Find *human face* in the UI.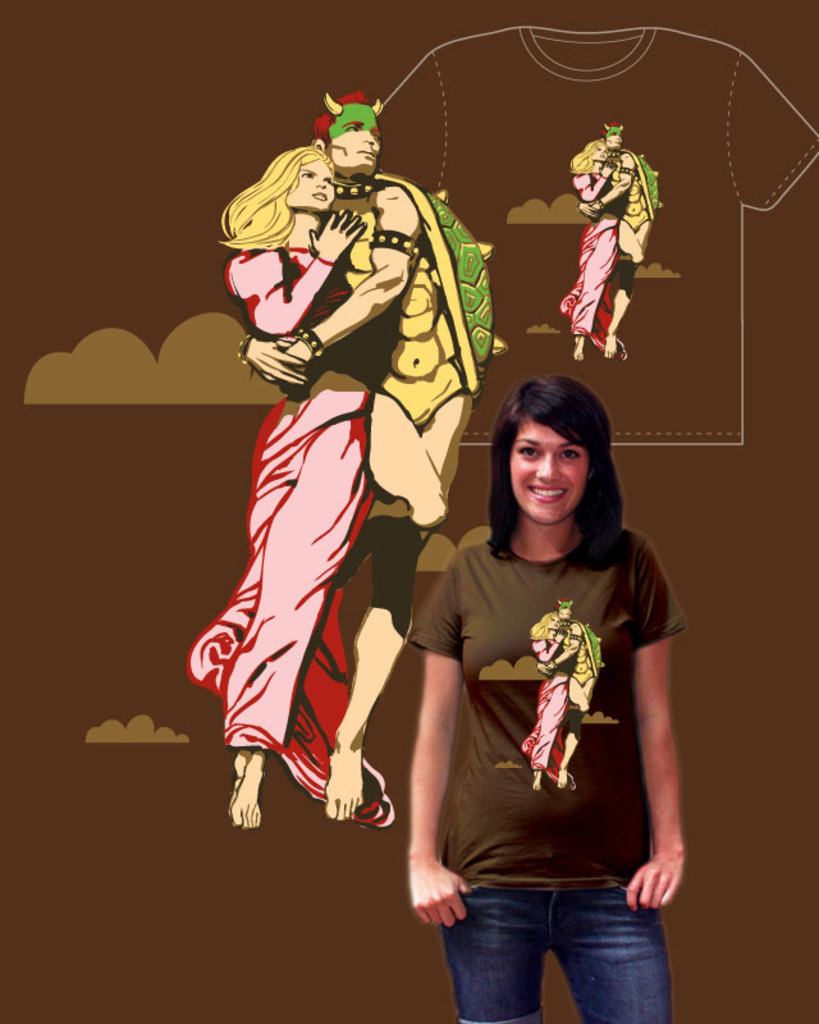
UI element at locate(283, 161, 338, 211).
